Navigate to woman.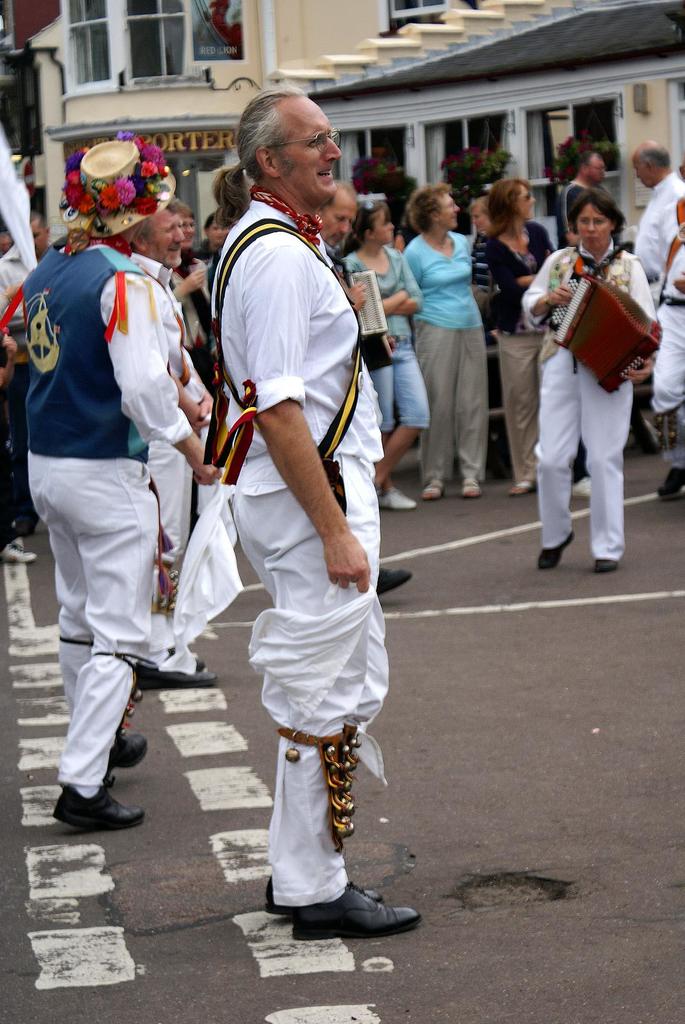
Navigation target: 412,172,478,504.
